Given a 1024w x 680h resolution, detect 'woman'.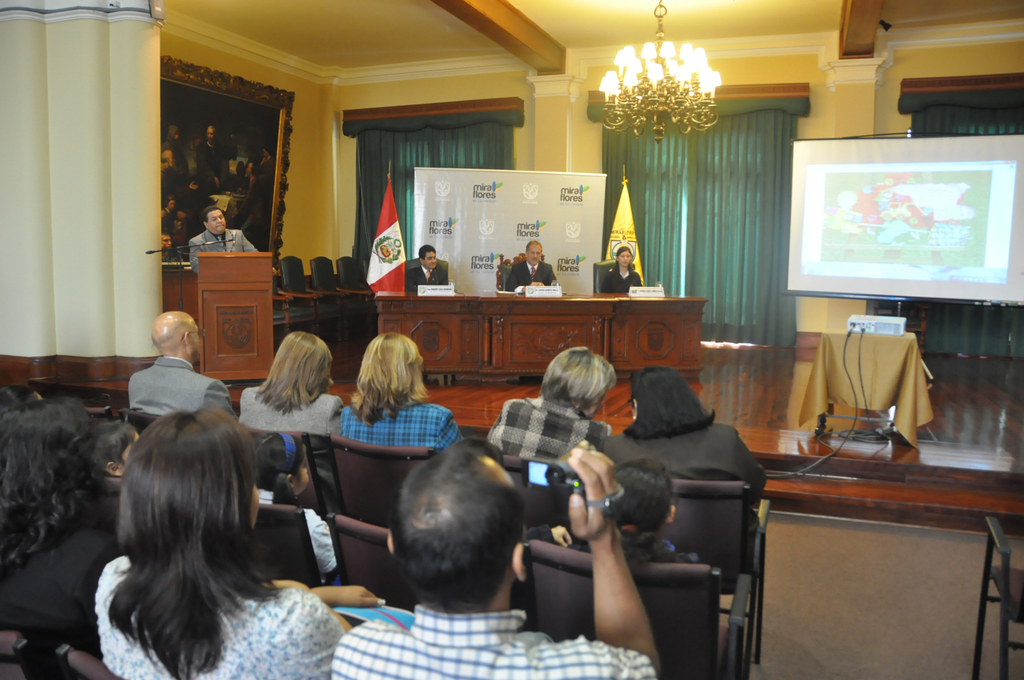
x1=335, y1=328, x2=466, y2=454.
